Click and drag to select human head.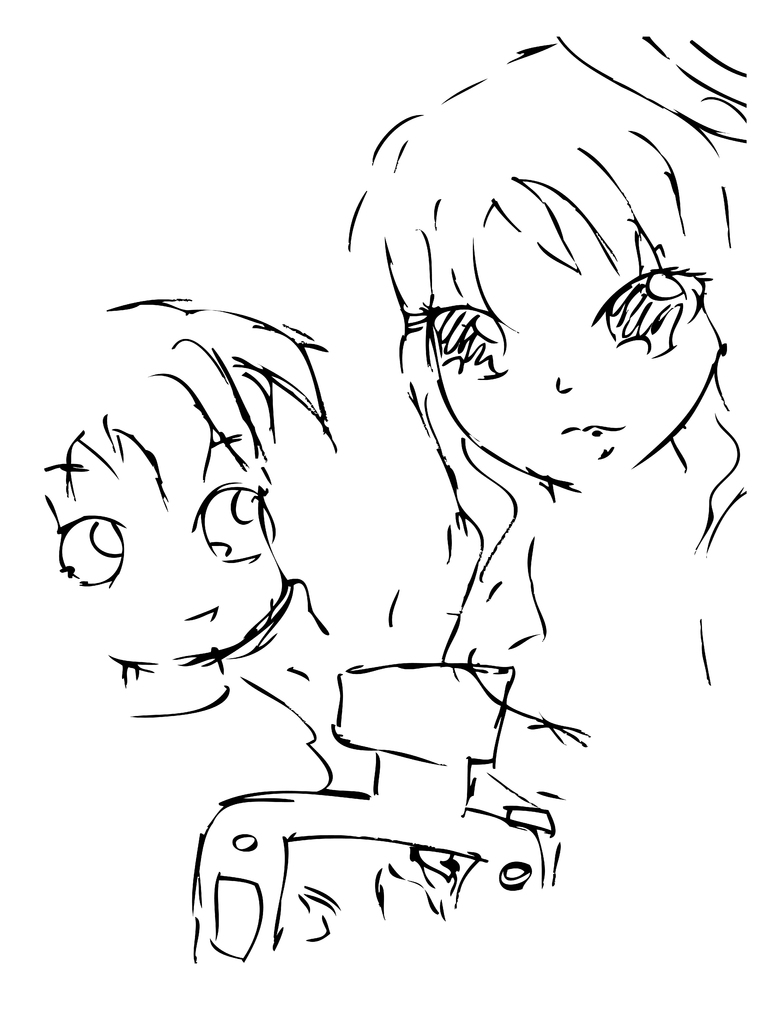
Selection: [34, 300, 286, 667].
